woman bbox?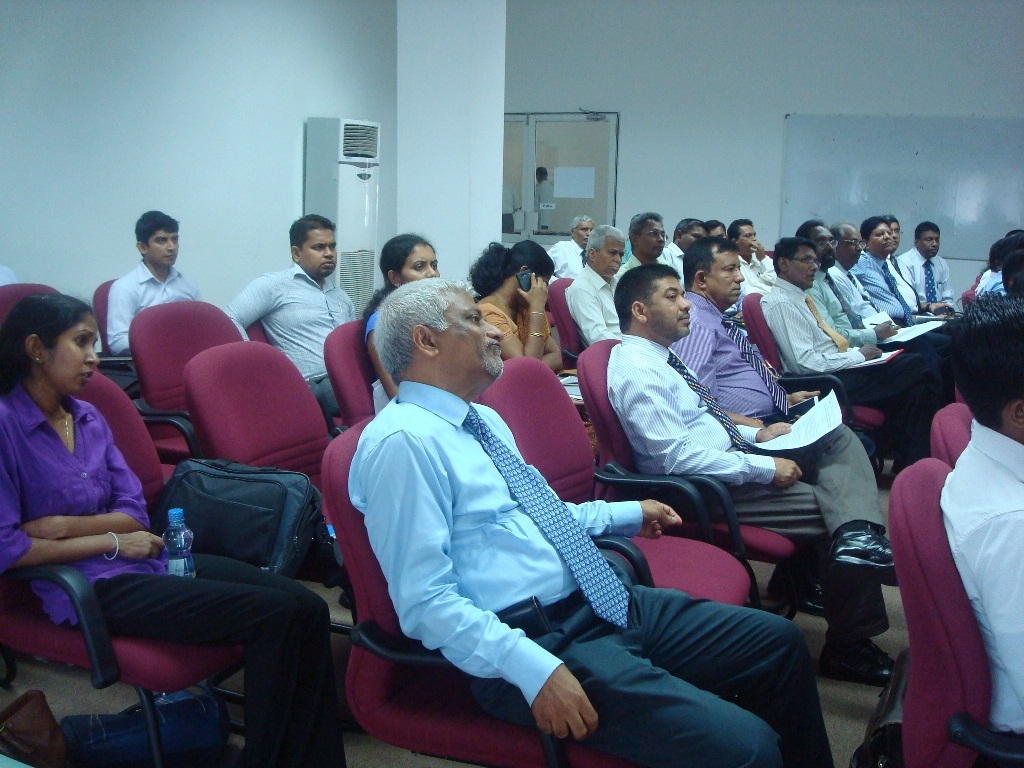
{"x1": 470, "y1": 240, "x2": 598, "y2": 447}
